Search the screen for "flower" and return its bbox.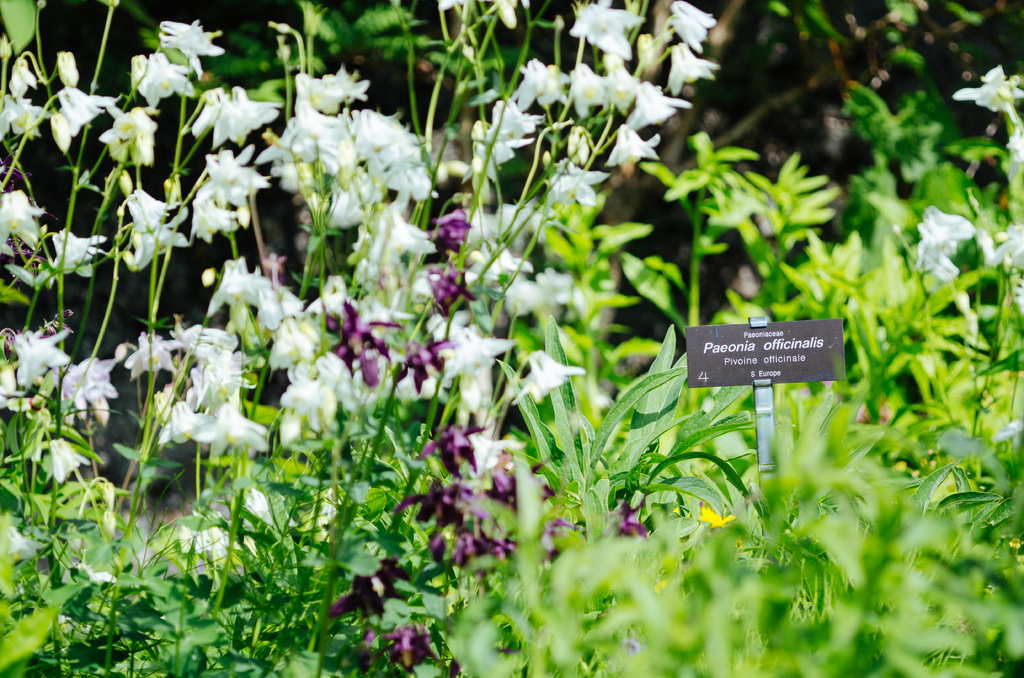
Found: (915, 207, 975, 284).
